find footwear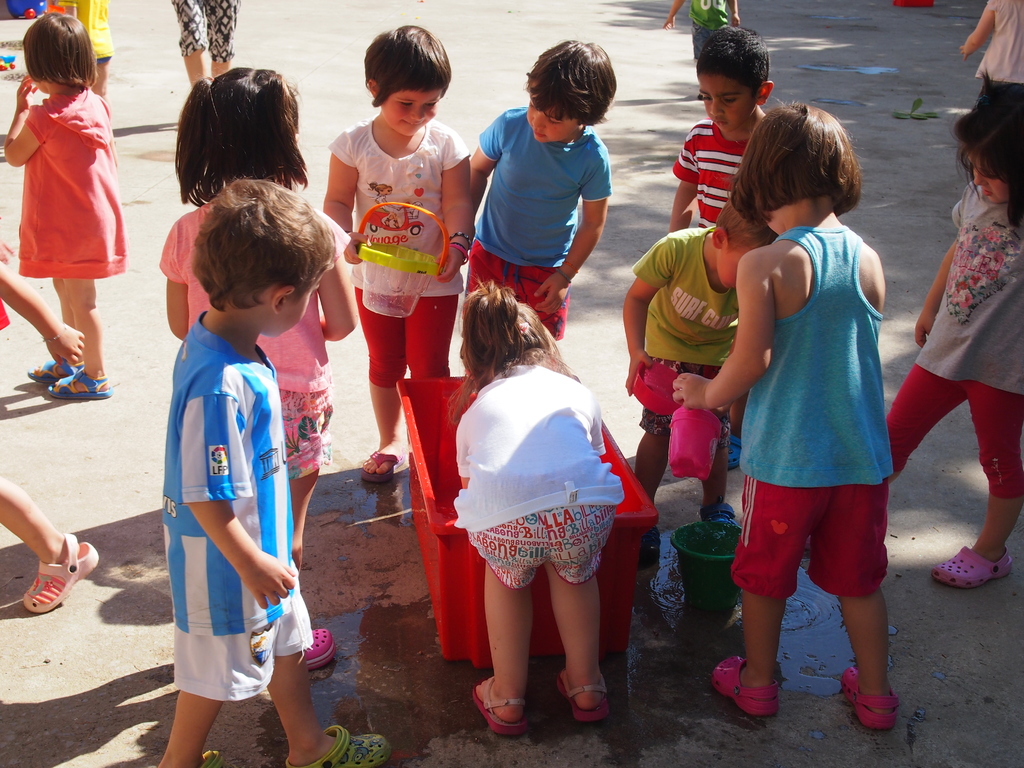
bbox(714, 652, 779, 717)
